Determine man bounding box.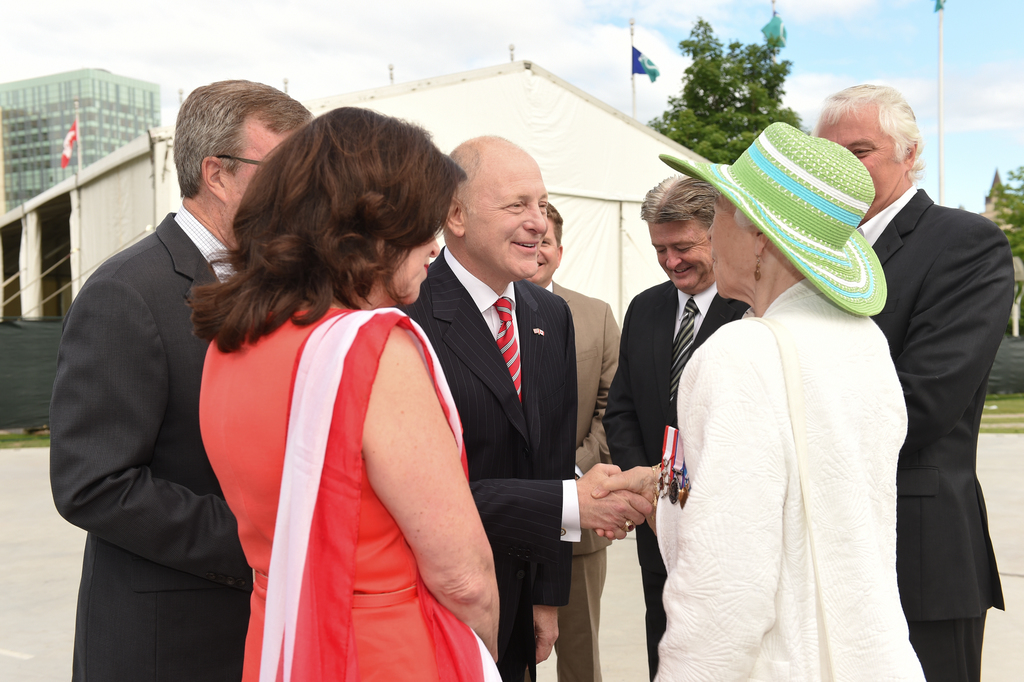
Determined: {"left": 810, "top": 83, "right": 1016, "bottom": 681}.
